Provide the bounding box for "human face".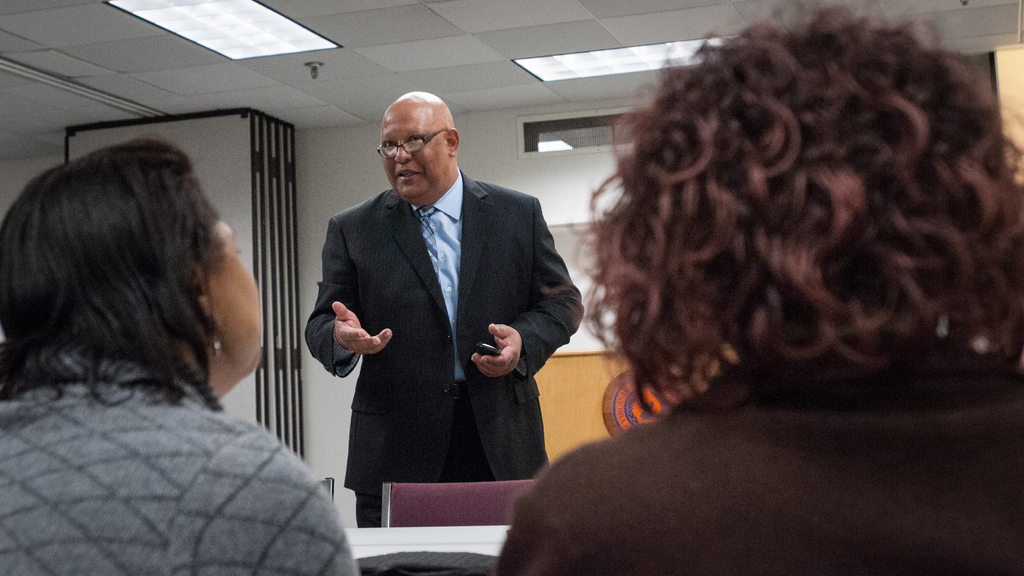
select_region(378, 115, 450, 198).
